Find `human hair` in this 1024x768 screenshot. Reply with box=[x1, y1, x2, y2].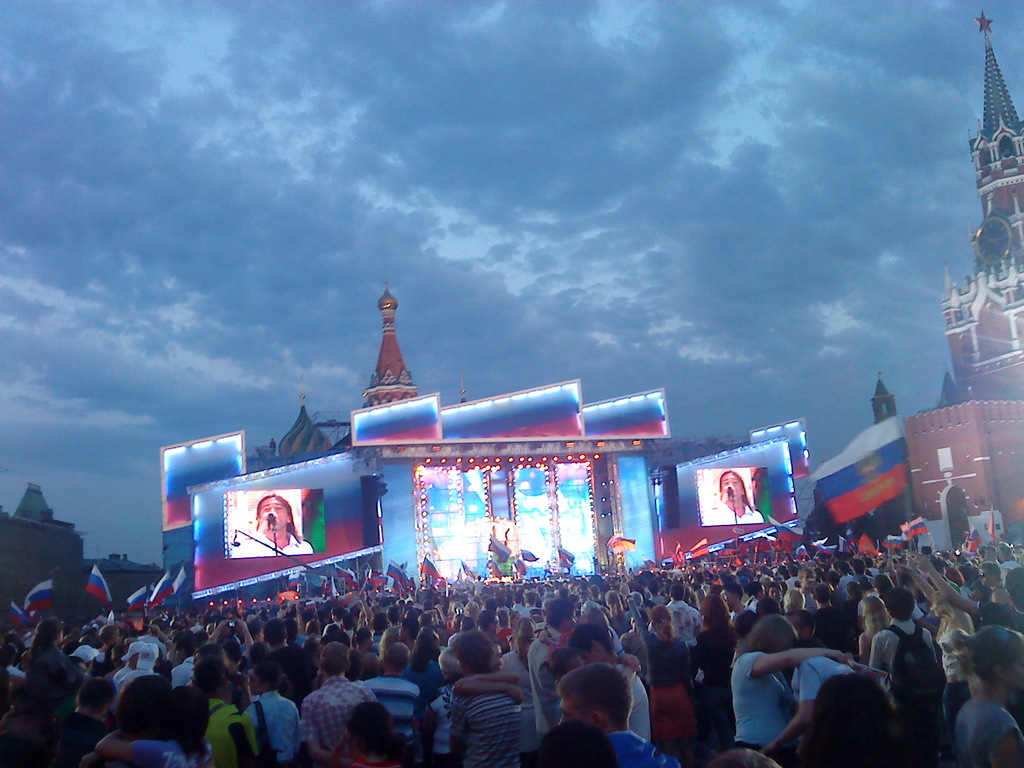
box=[168, 686, 212, 756].
